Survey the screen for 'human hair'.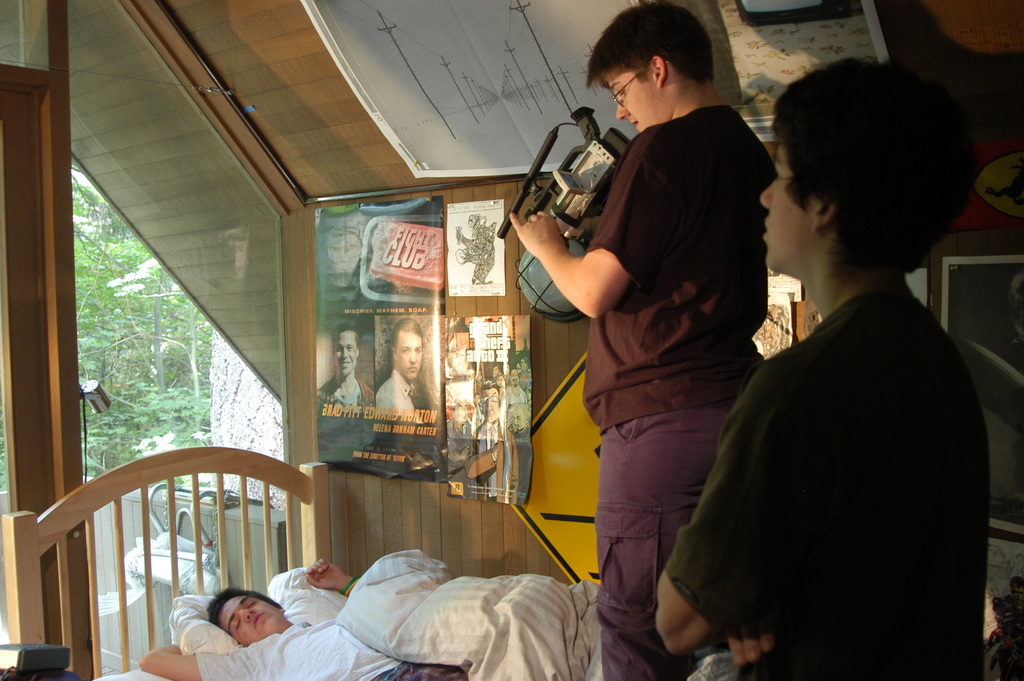
Survey found: <box>784,54,967,286</box>.
